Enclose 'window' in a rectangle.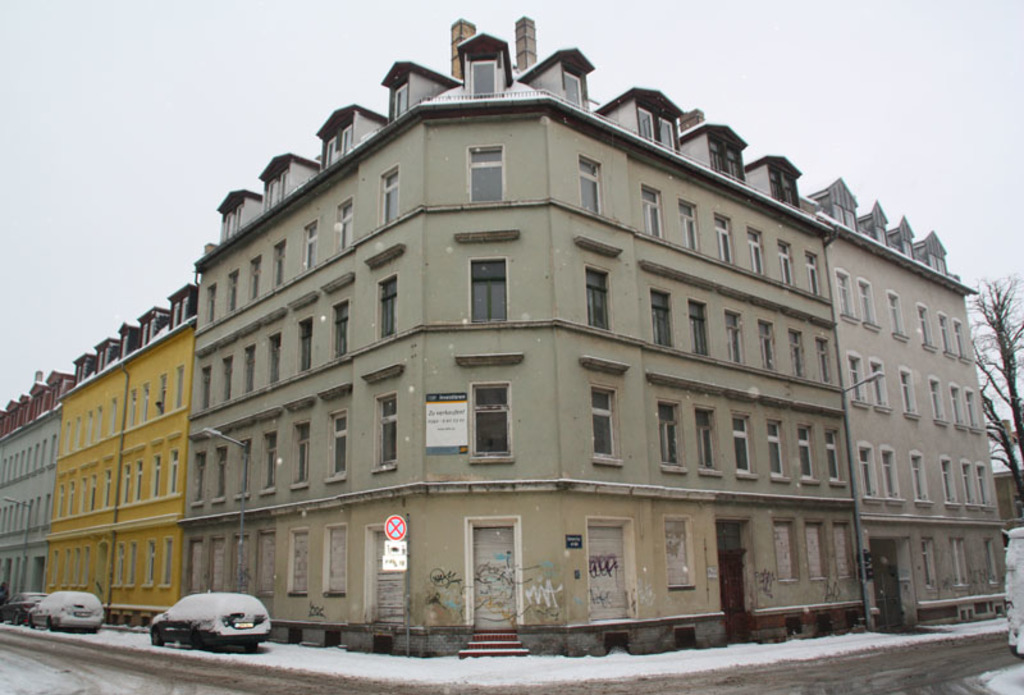
left=270, top=334, right=282, bottom=388.
